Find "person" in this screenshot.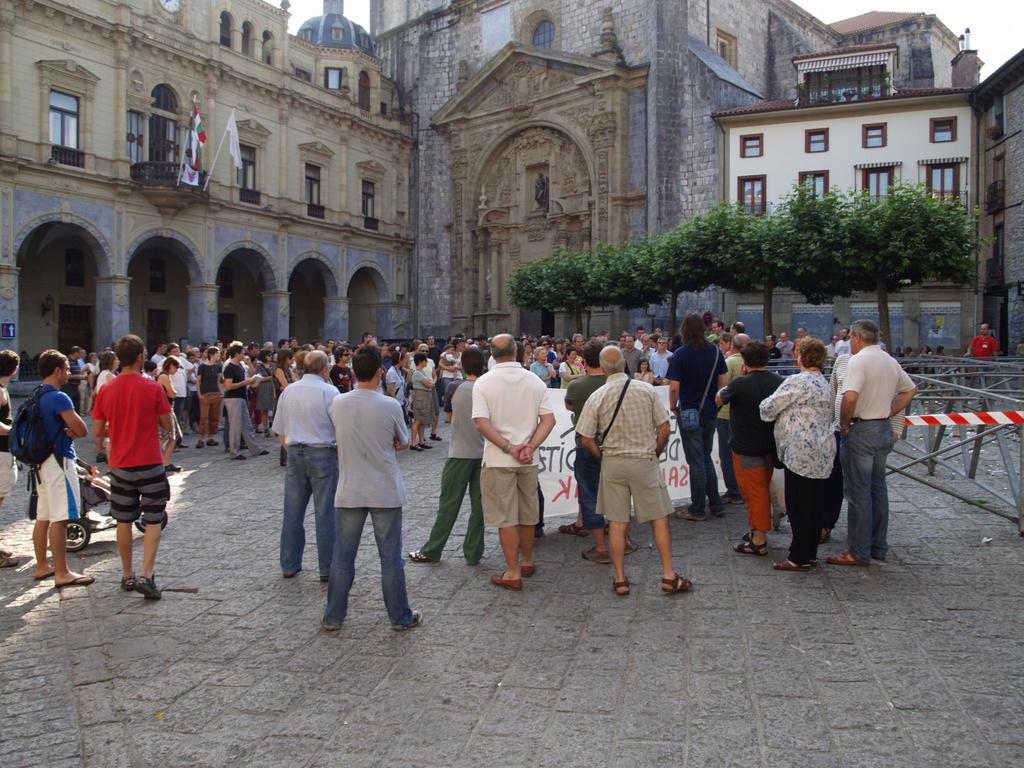
The bounding box for "person" is bbox=(264, 344, 303, 473).
